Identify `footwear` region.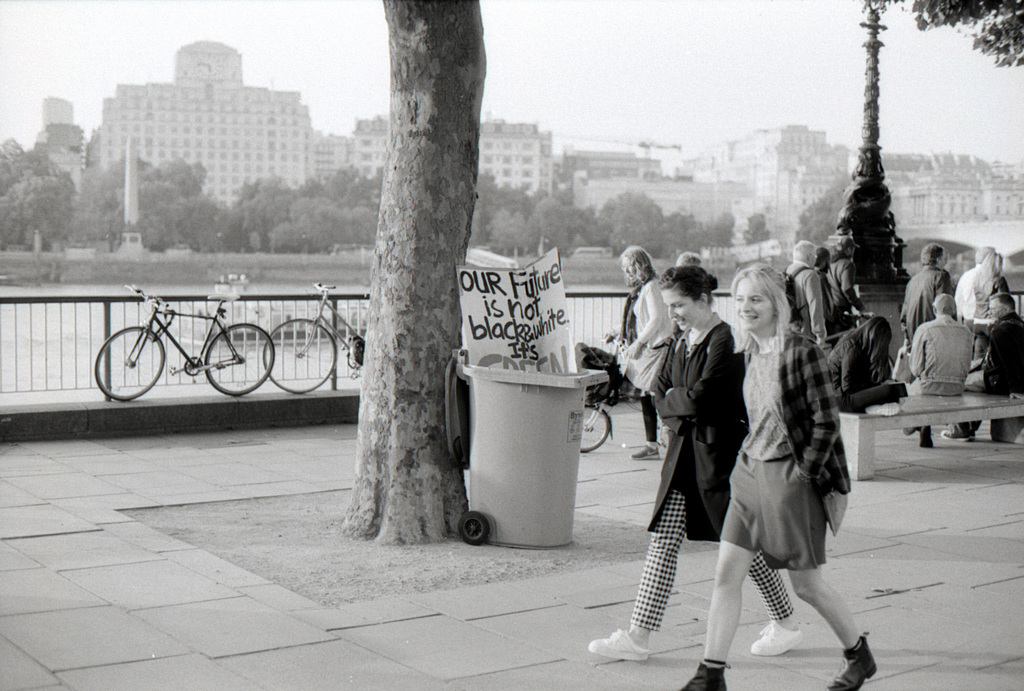
Region: x1=919 y1=423 x2=937 y2=449.
